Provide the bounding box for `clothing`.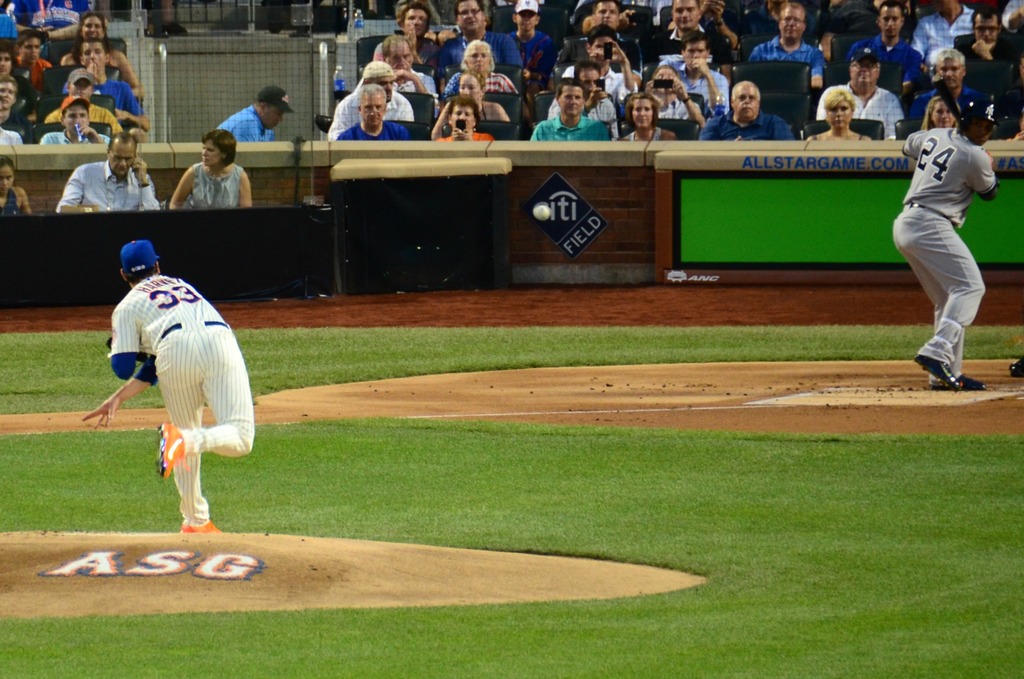
<bbox>17, 0, 95, 37</bbox>.
